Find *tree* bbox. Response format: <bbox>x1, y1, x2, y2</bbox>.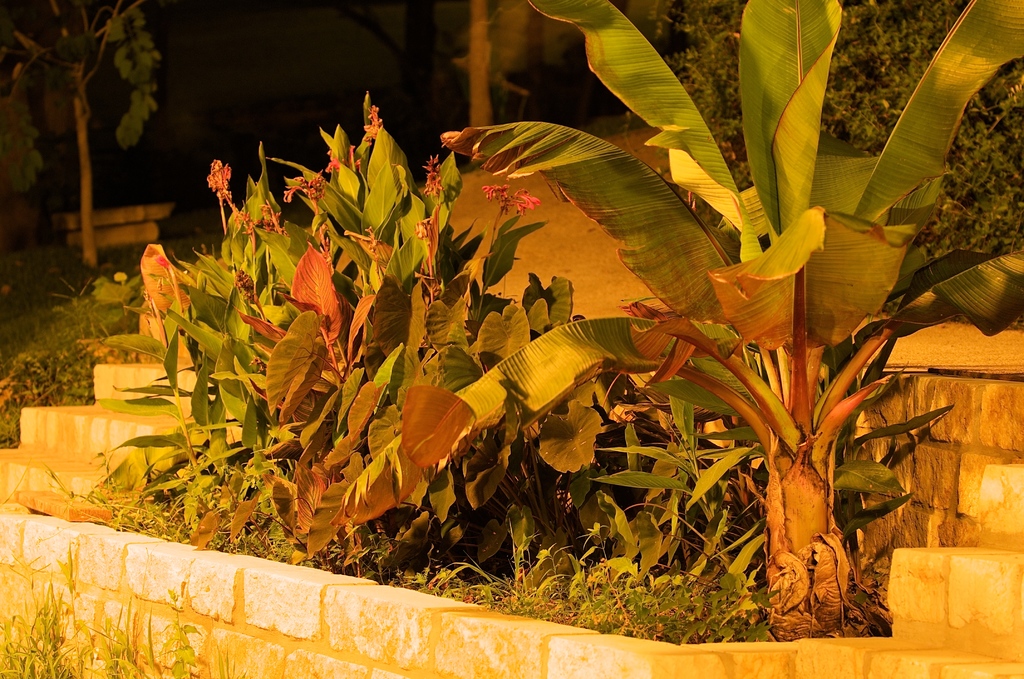
<bbox>426, 0, 1023, 646</bbox>.
